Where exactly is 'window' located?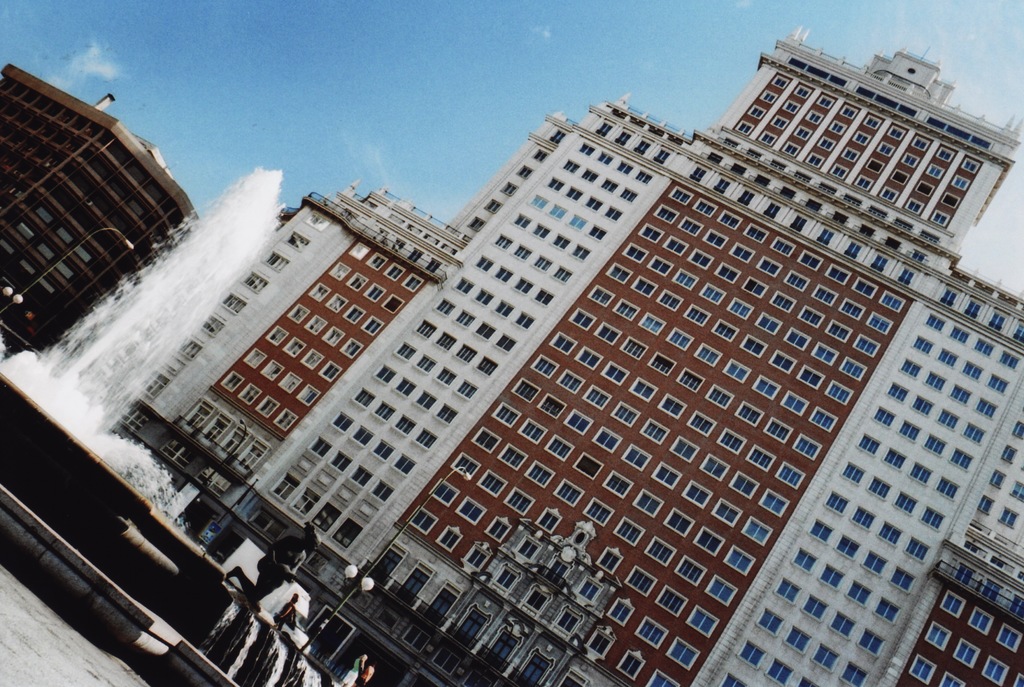
Its bounding box is BBox(200, 414, 229, 445).
